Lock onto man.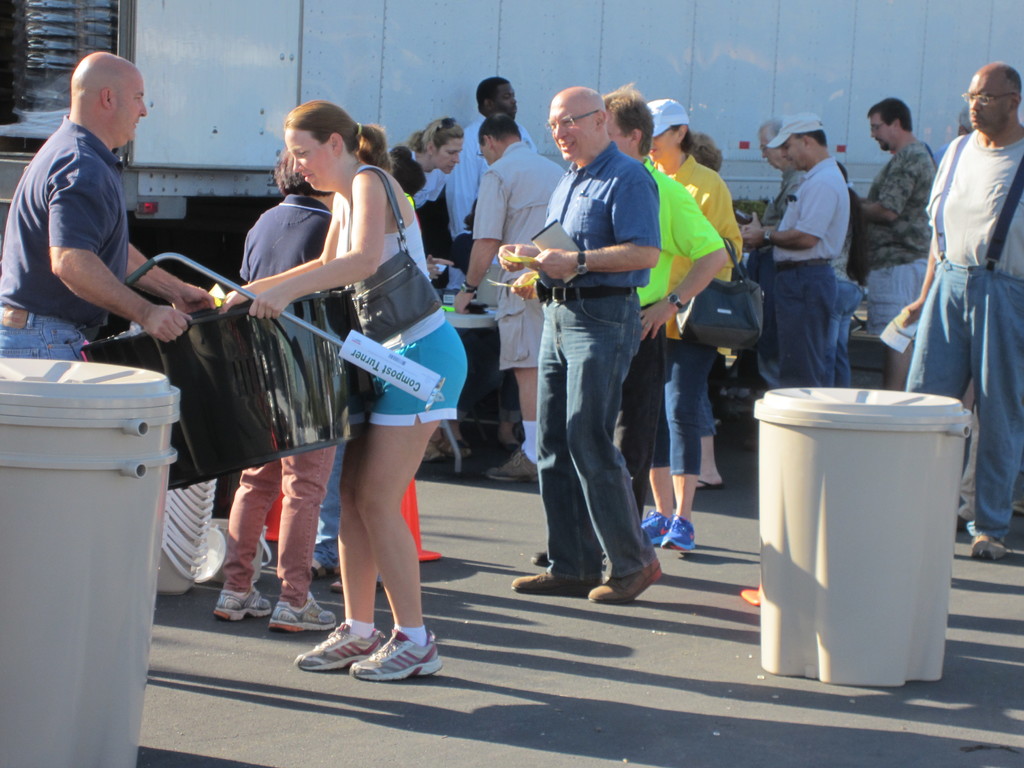
Locked: box(445, 77, 536, 236).
